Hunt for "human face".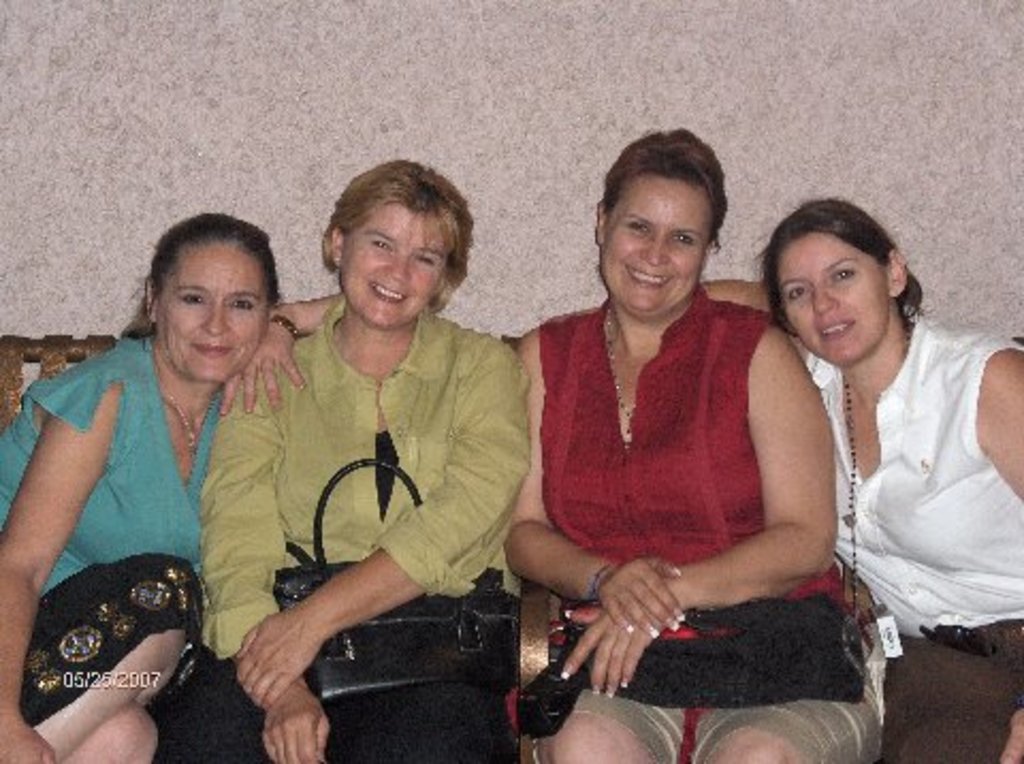
Hunted down at {"left": 149, "top": 243, "right": 271, "bottom": 386}.
